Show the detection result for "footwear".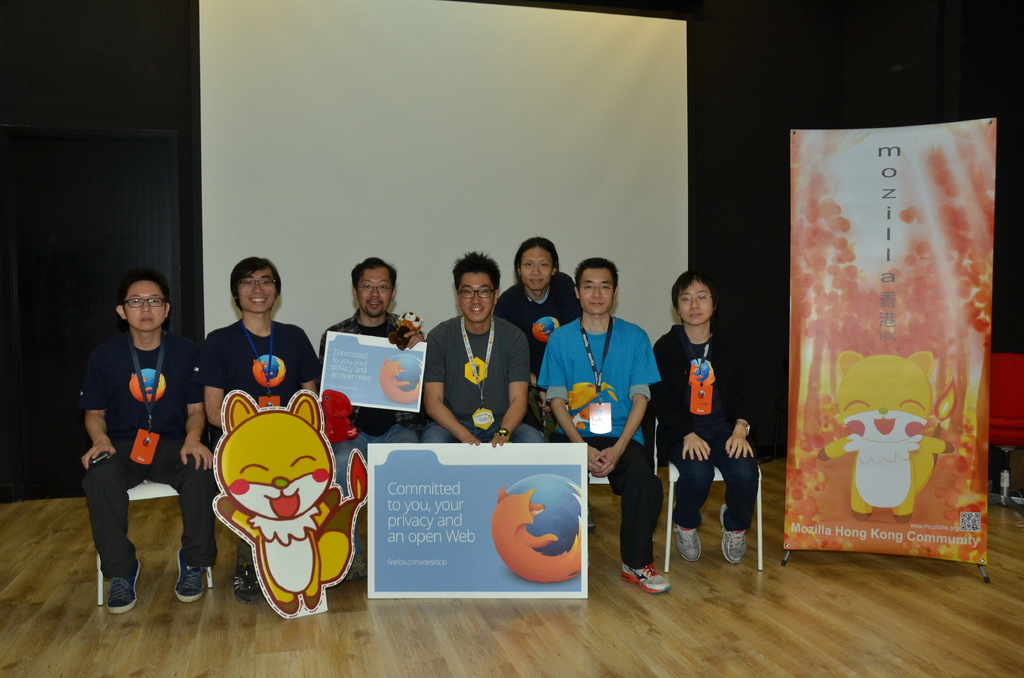
622/562/673/592.
